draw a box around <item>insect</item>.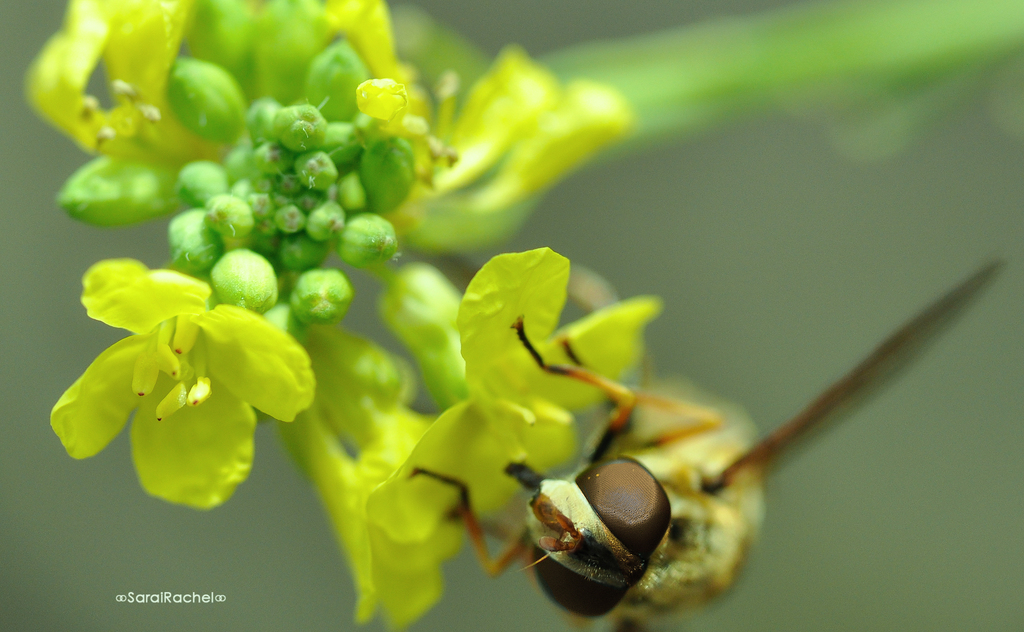
(408, 255, 1005, 630).
